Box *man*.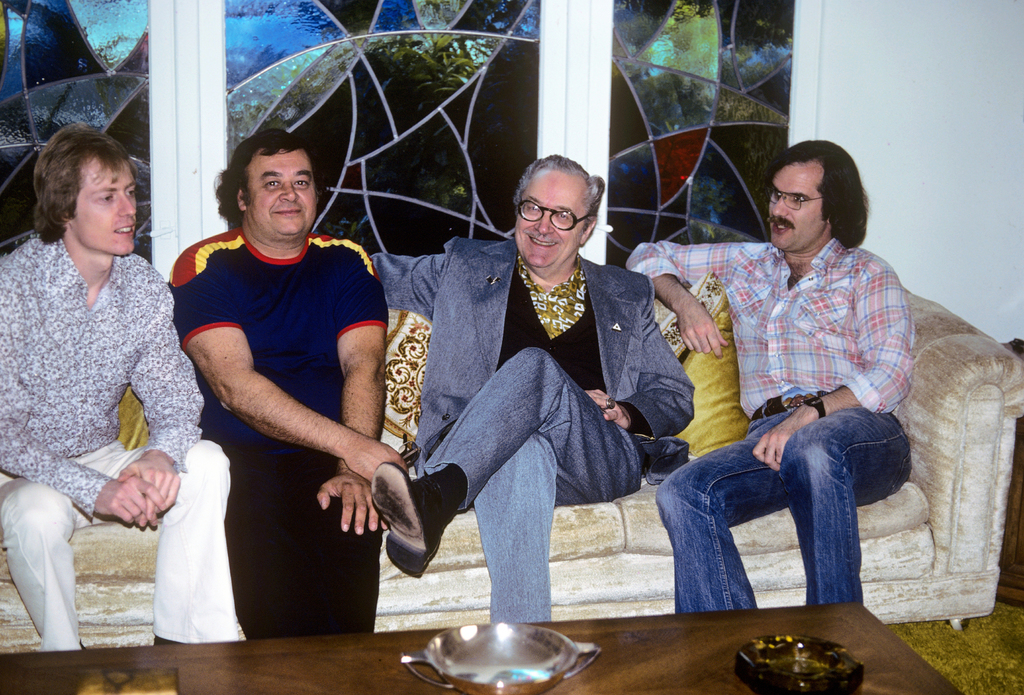
box(0, 123, 249, 650).
